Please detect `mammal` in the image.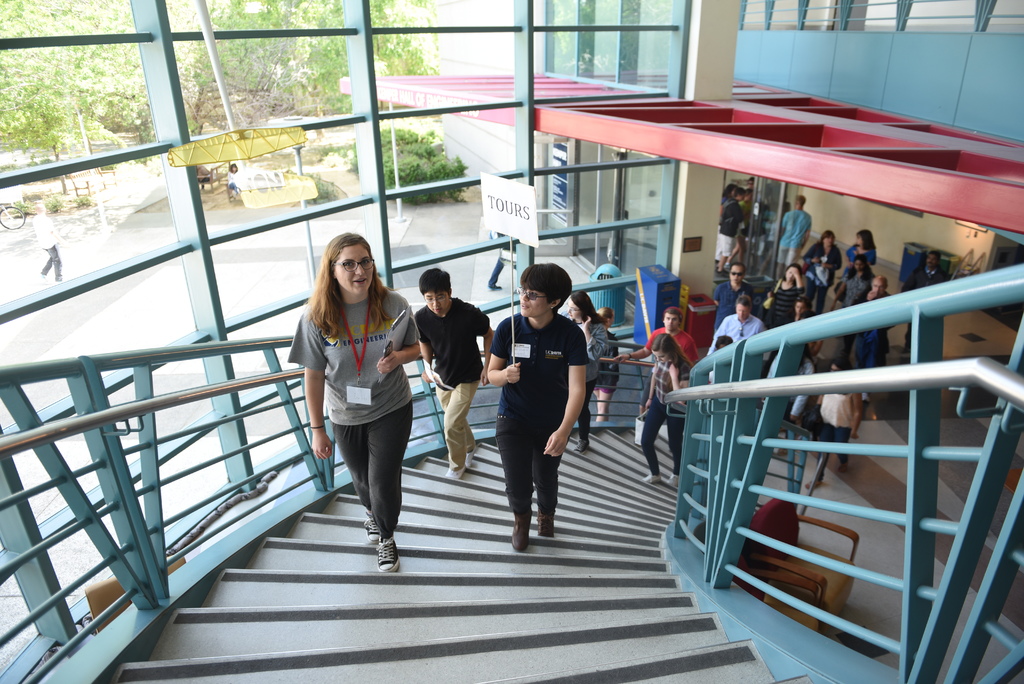
rect(412, 271, 493, 481).
